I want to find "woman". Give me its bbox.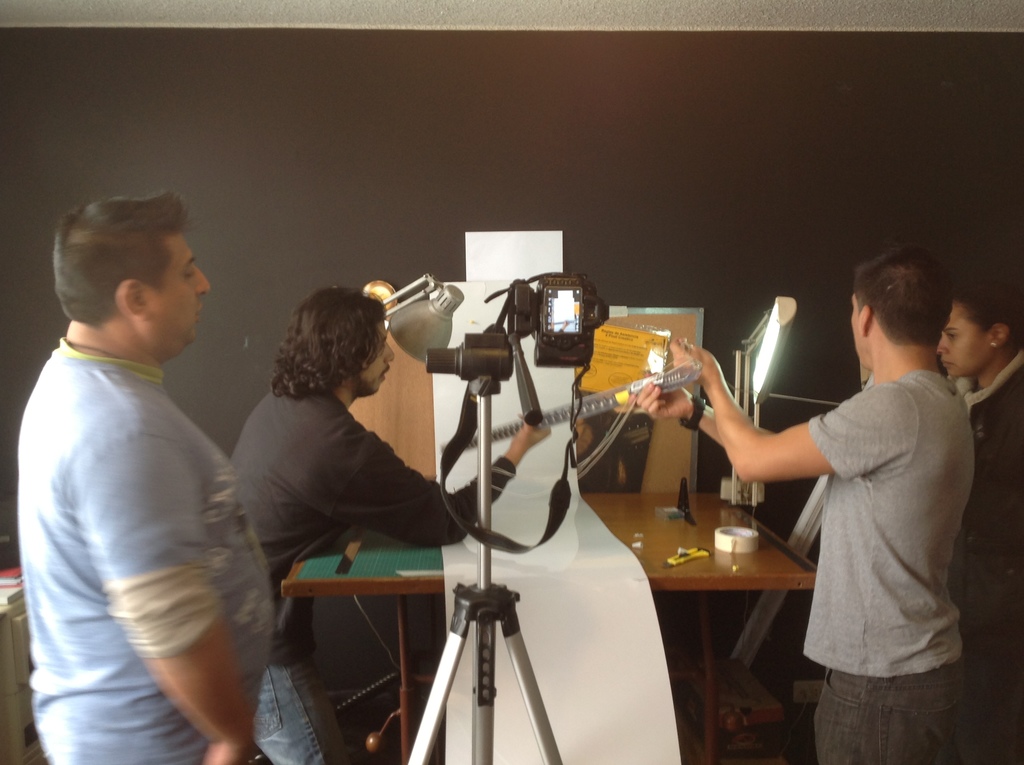
(938,286,1023,479).
